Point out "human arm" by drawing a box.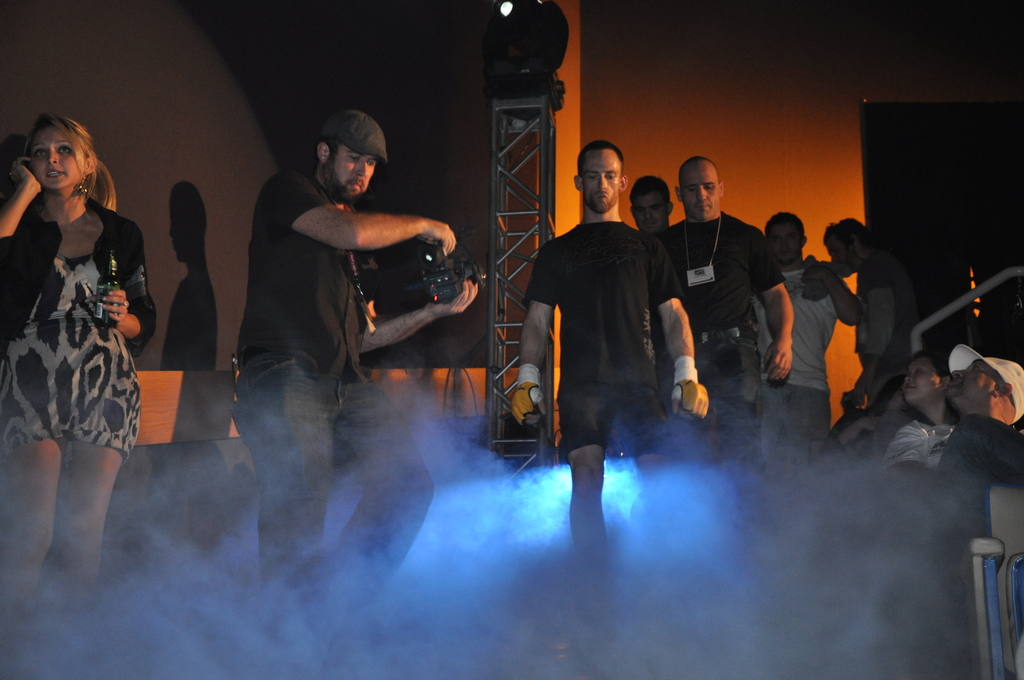
[x1=750, y1=224, x2=796, y2=385].
